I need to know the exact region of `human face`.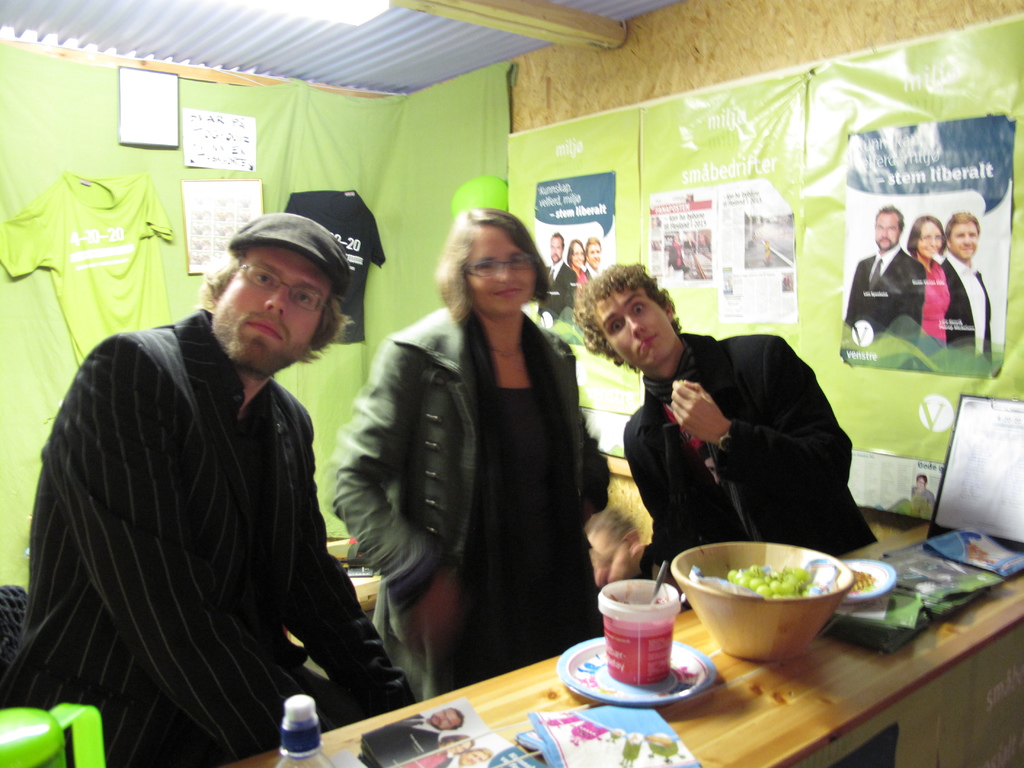
Region: region(465, 227, 537, 312).
